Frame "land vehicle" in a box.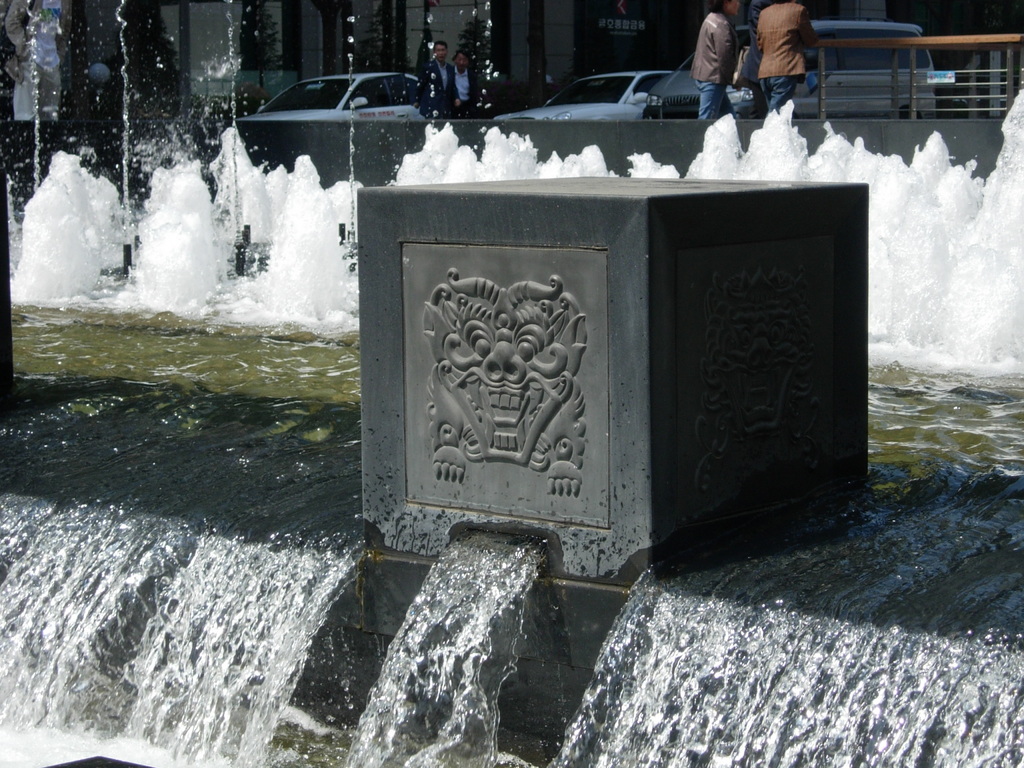
[x1=214, y1=49, x2=459, y2=183].
